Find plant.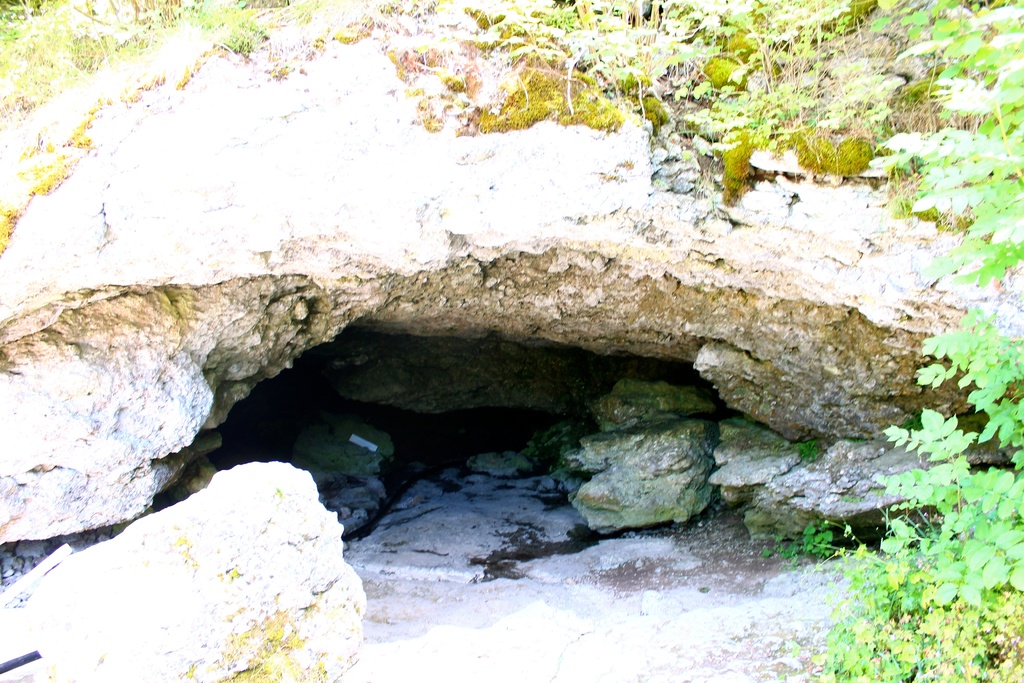
791, 433, 820, 468.
